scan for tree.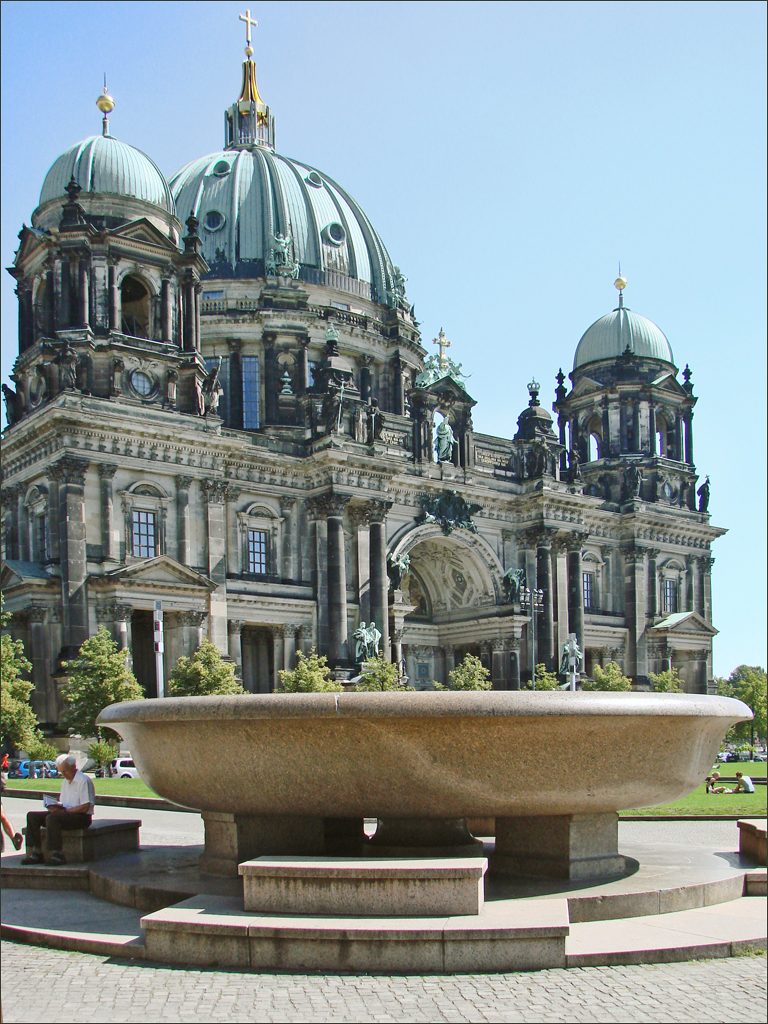
Scan result: [left=719, top=663, right=767, bottom=771].
